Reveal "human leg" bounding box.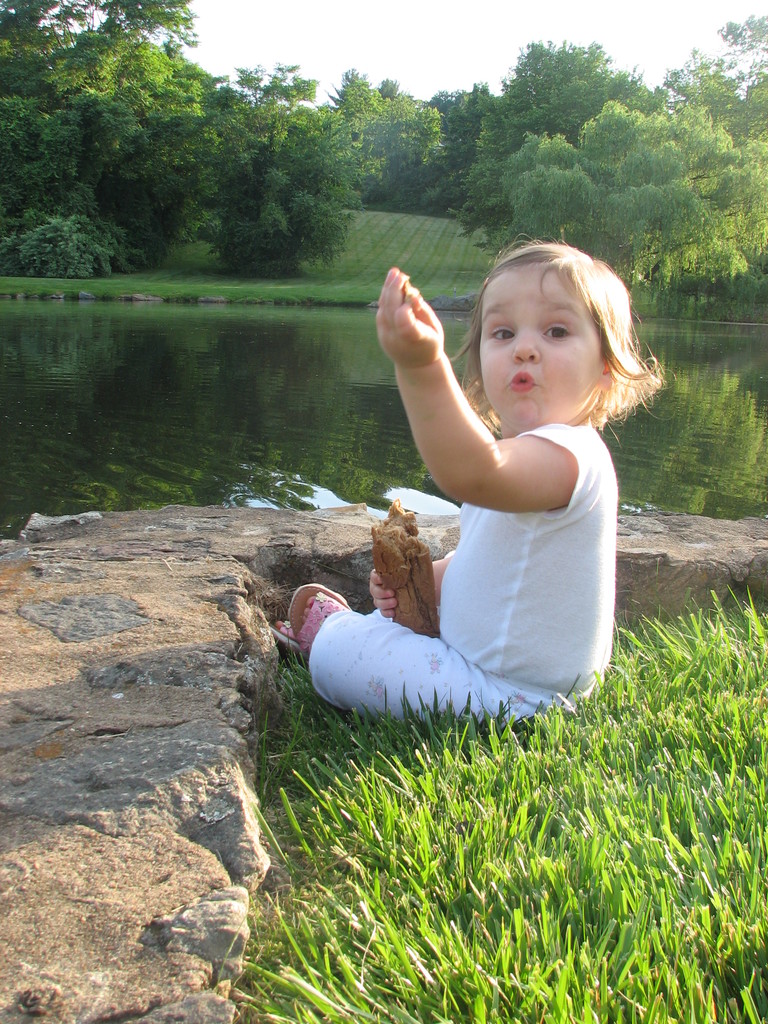
Revealed: box(269, 582, 603, 718).
